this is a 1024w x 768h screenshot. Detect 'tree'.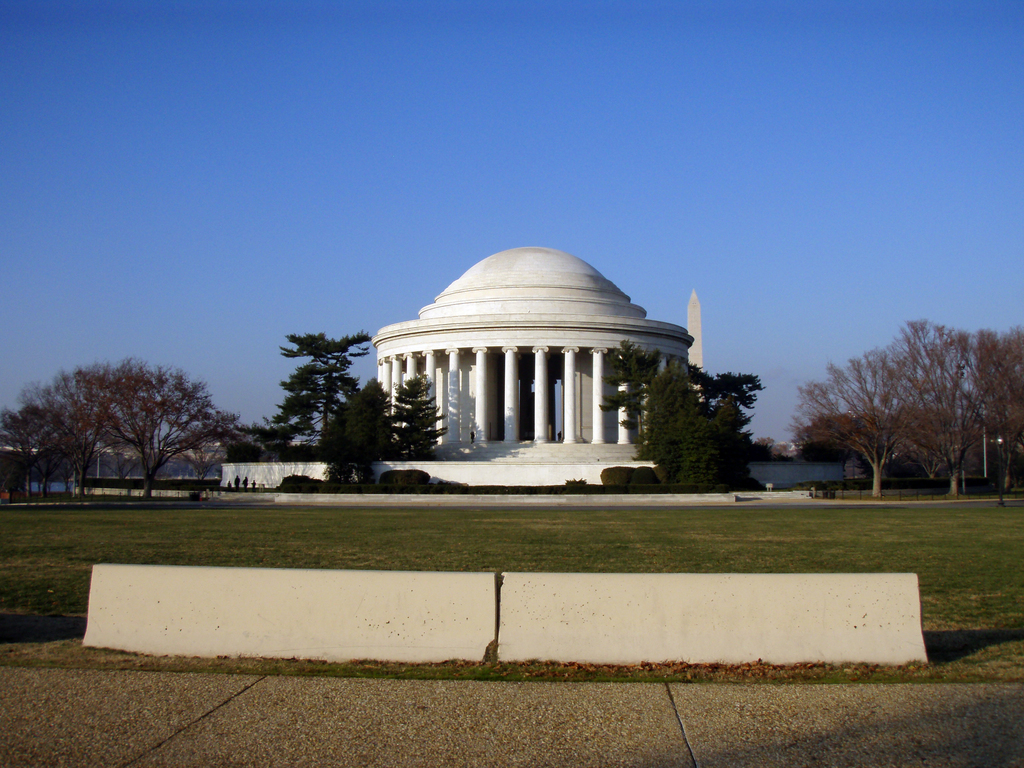
313 376 392 491.
